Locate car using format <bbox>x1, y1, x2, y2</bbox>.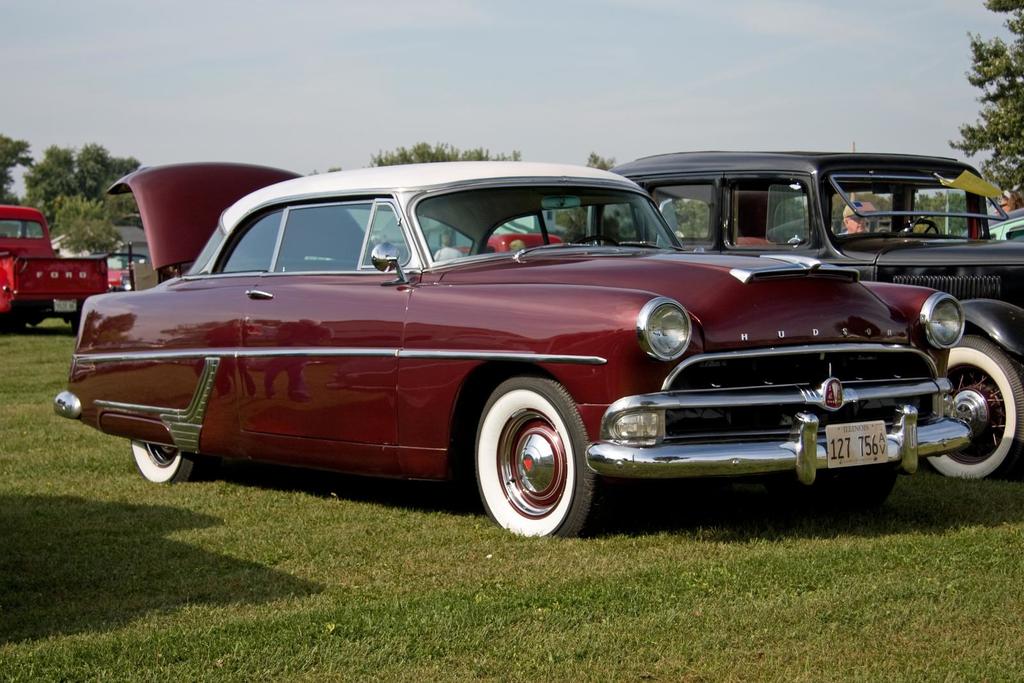
<bbox>557, 151, 1023, 481</bbox>.
